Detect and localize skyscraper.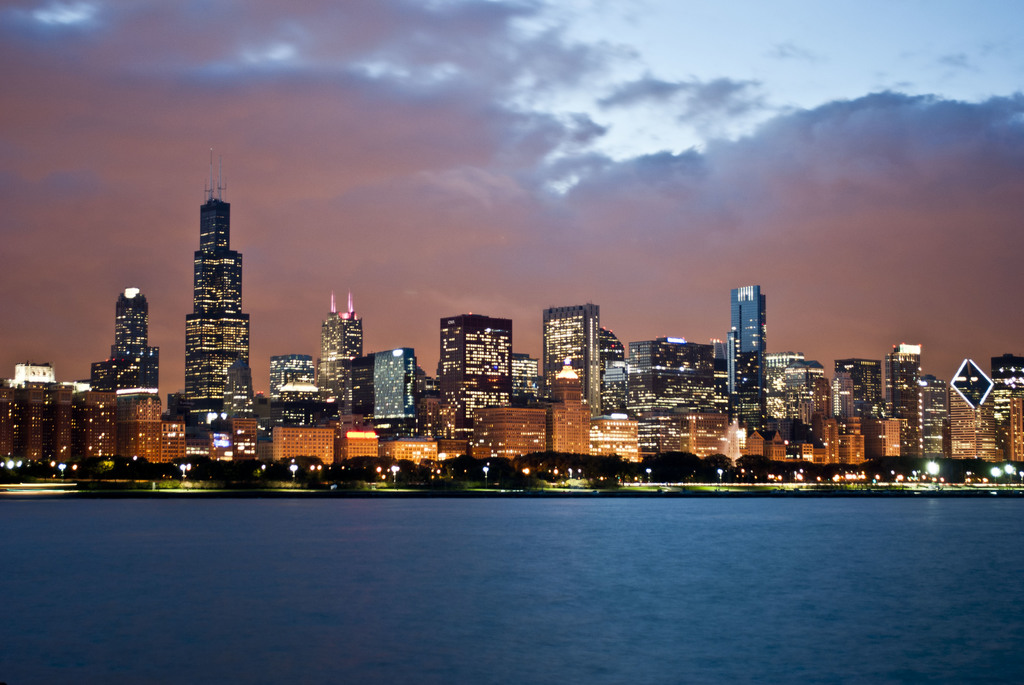
Localized at Rect(439, 307, 569, 479).
